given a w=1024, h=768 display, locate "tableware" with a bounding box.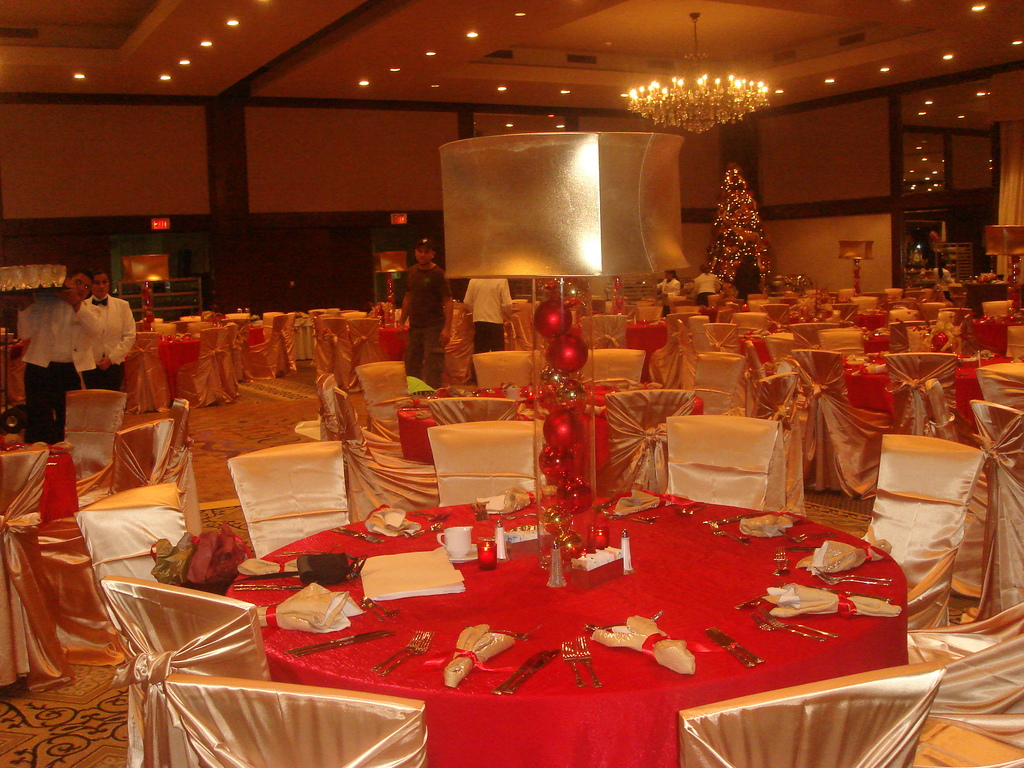
Located: bbox=(381, 630, 435, 675).
